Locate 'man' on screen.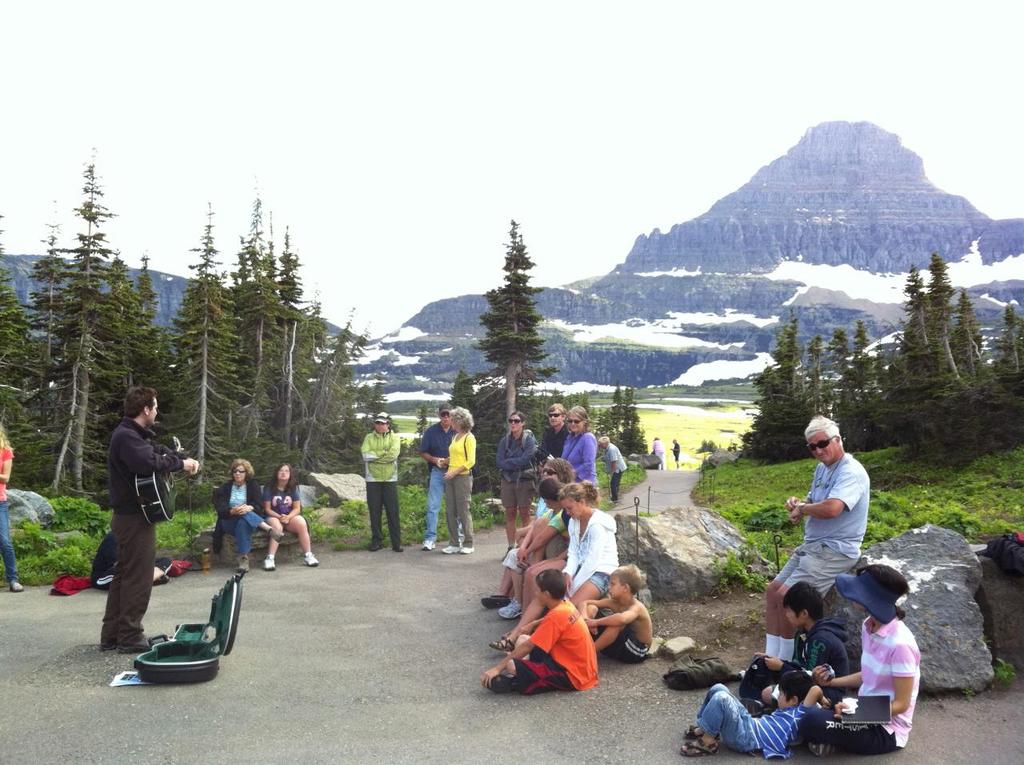
On screen at (742, 415, 866, 671).
